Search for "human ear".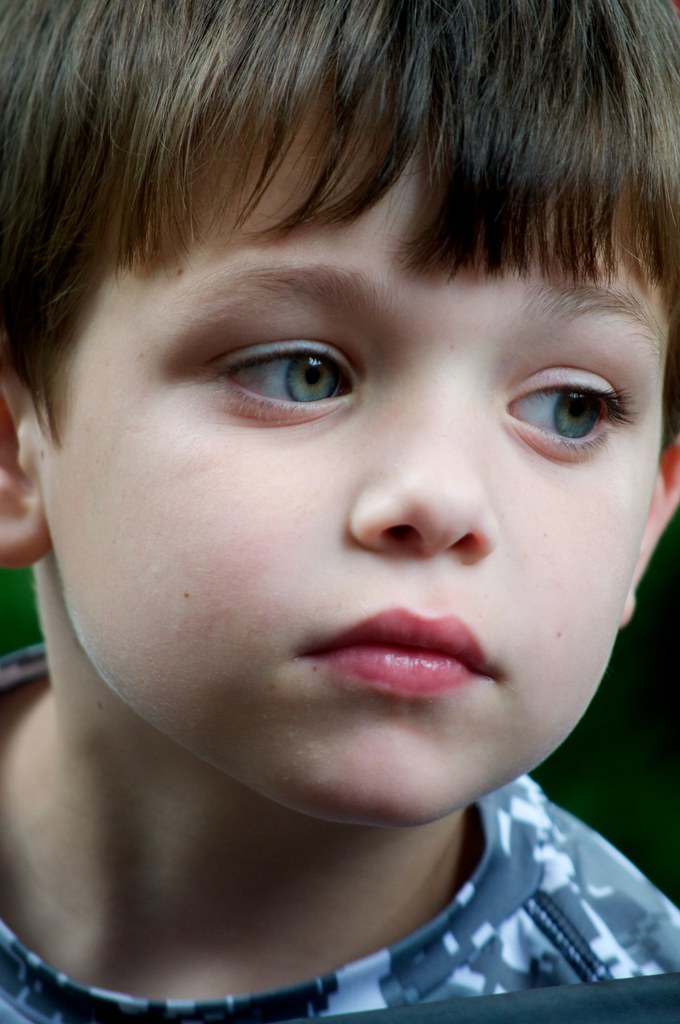
Found at <region>0, 378, 53, 560</region>.
